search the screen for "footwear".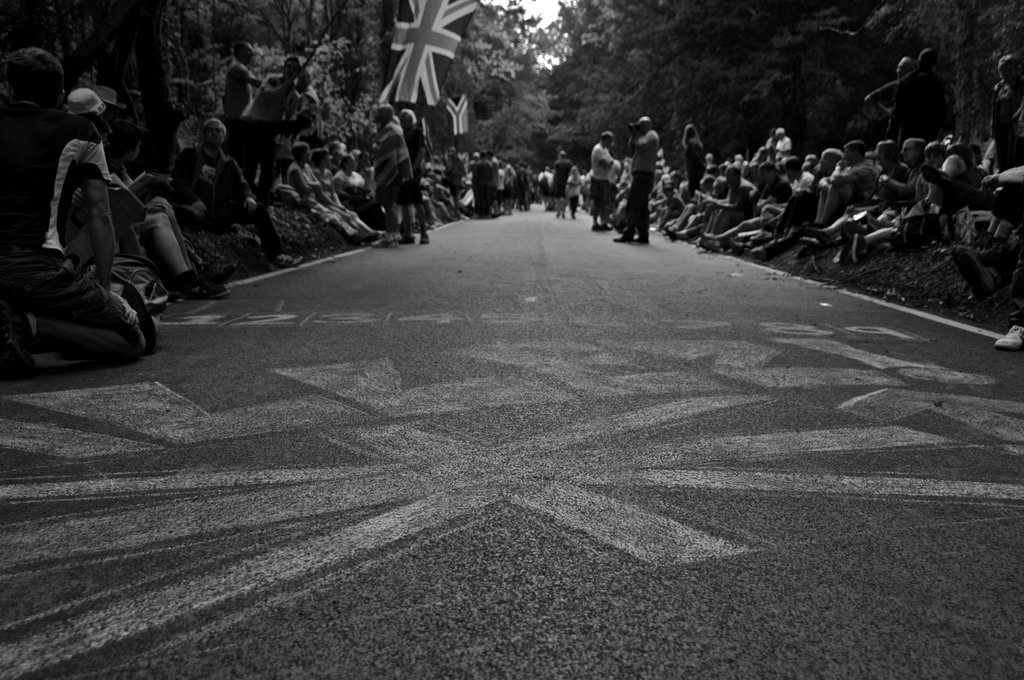
Found at (left=636, top=235, right=648, bottom=245).
